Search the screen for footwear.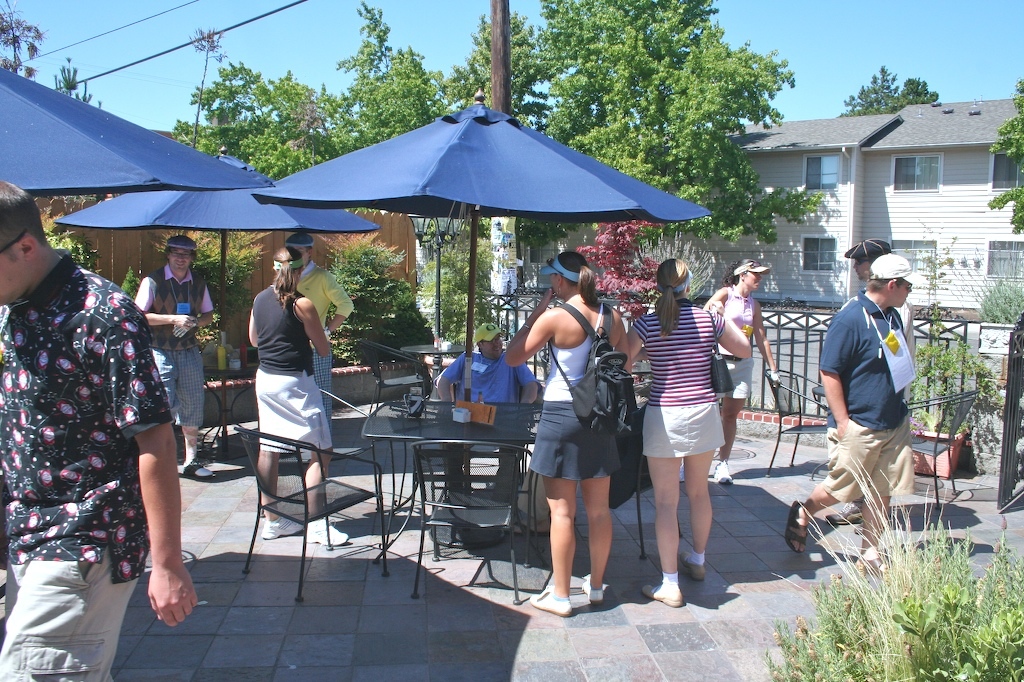
Found at (180,458,215,483).
